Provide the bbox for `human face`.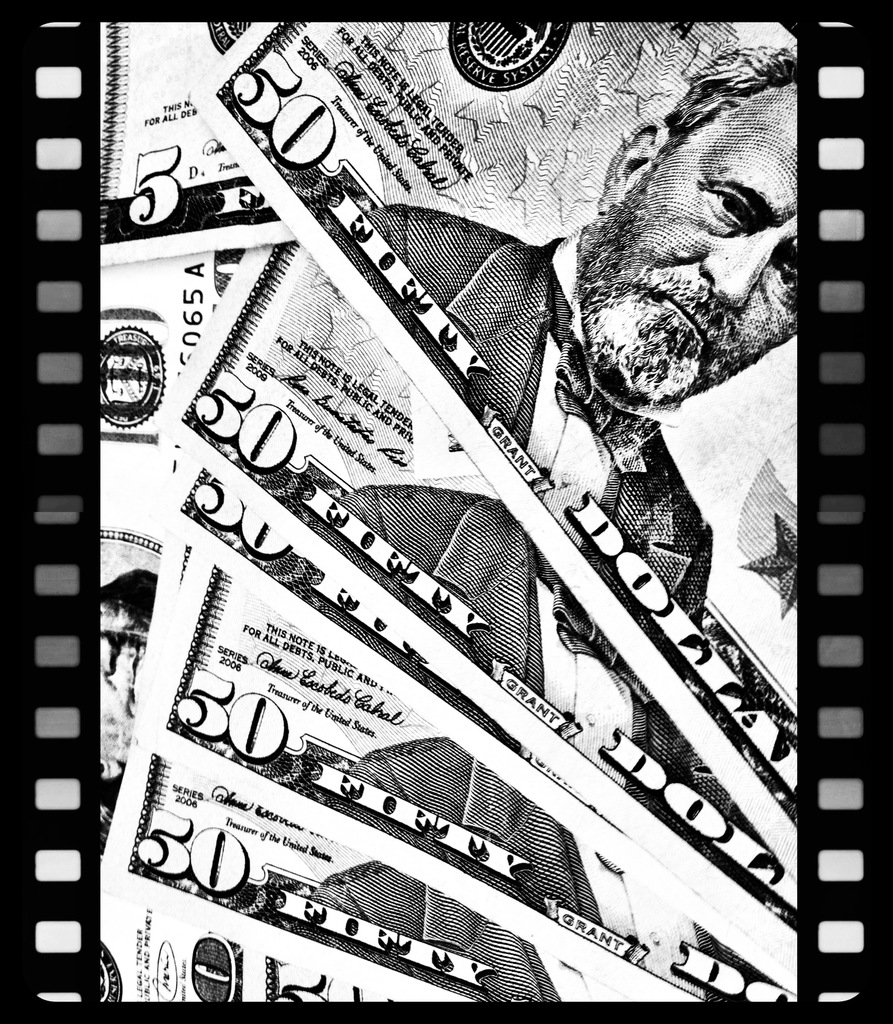
[x1=568, y1=81, x2=816, y2=399].
